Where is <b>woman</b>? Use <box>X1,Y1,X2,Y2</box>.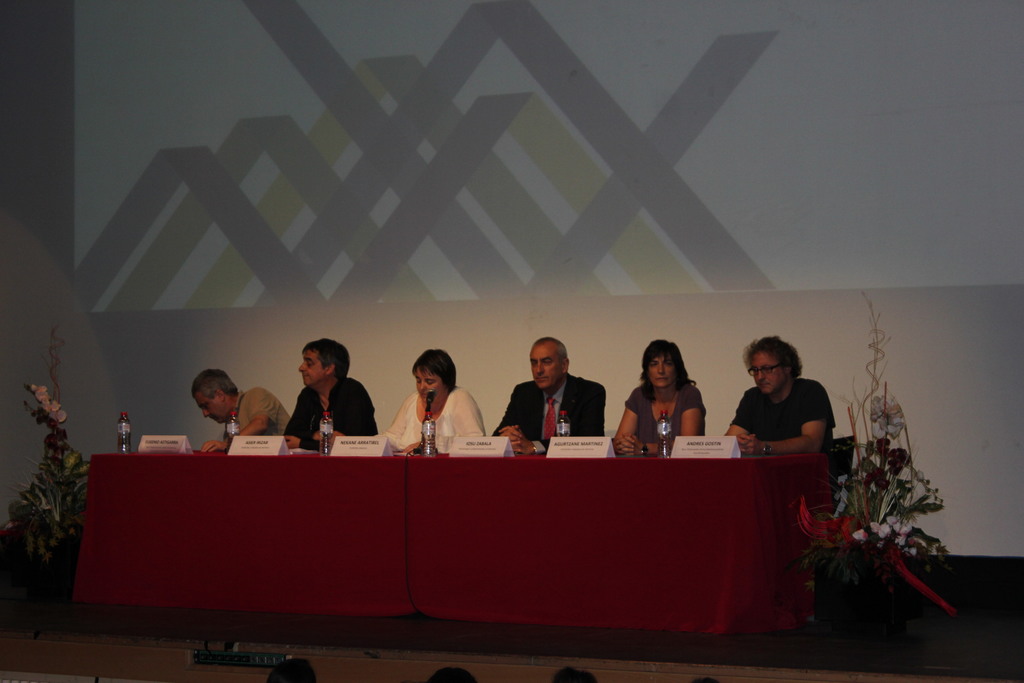
<box>378,350,488,458</box>.
